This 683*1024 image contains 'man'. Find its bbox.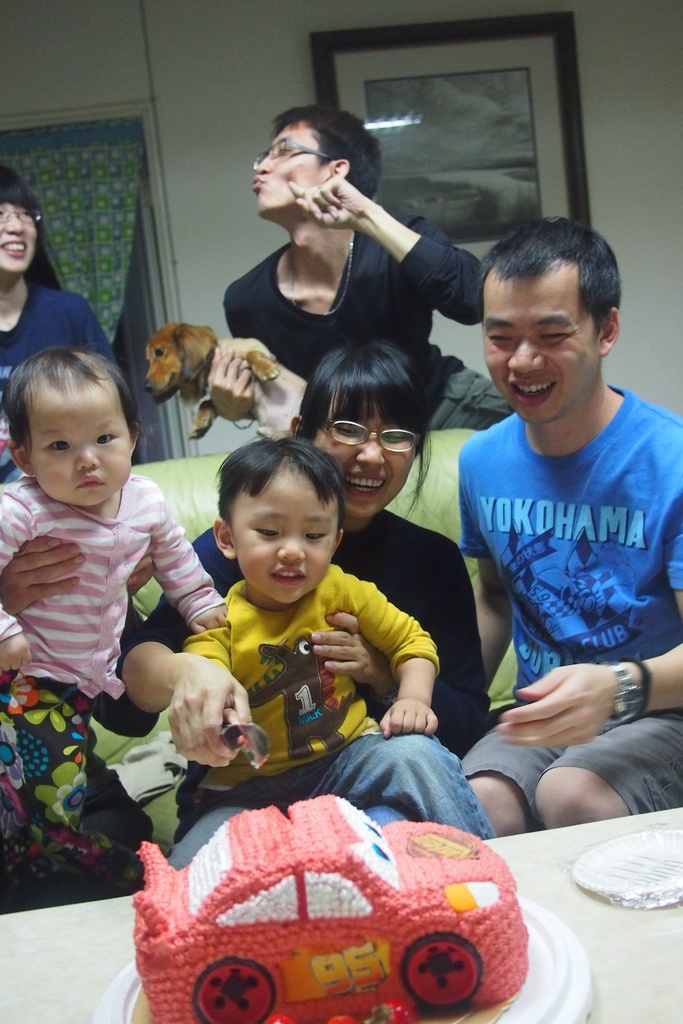
[185,119,502,392].
